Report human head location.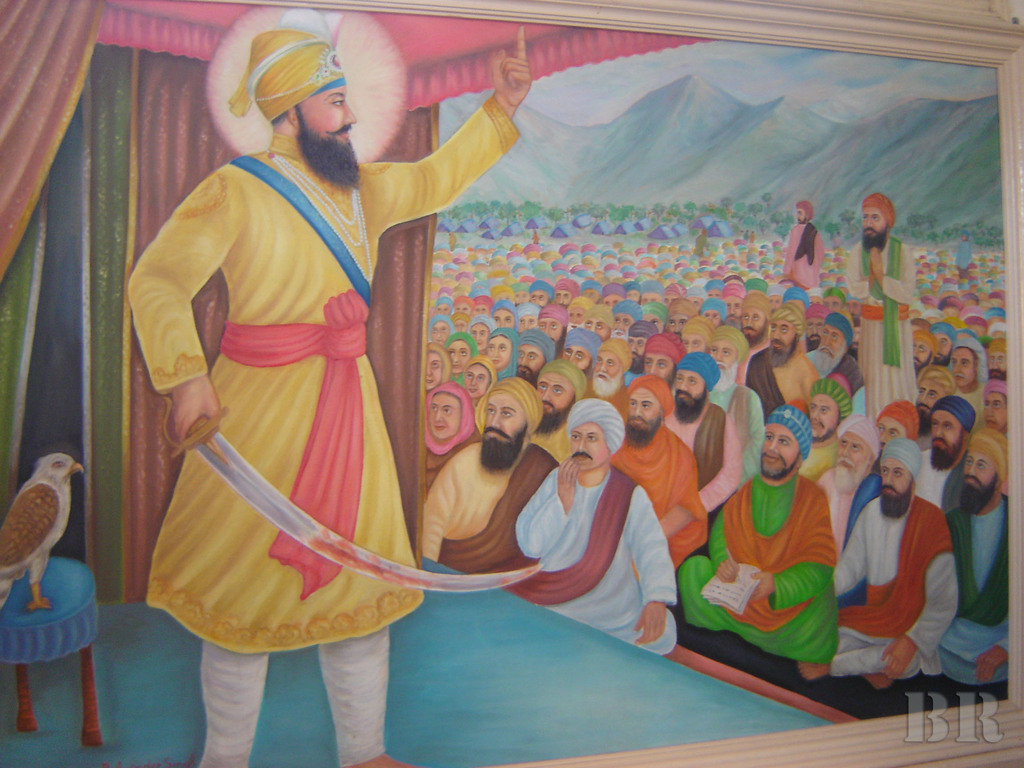
Report: detection(643, 329, 681, 378).
